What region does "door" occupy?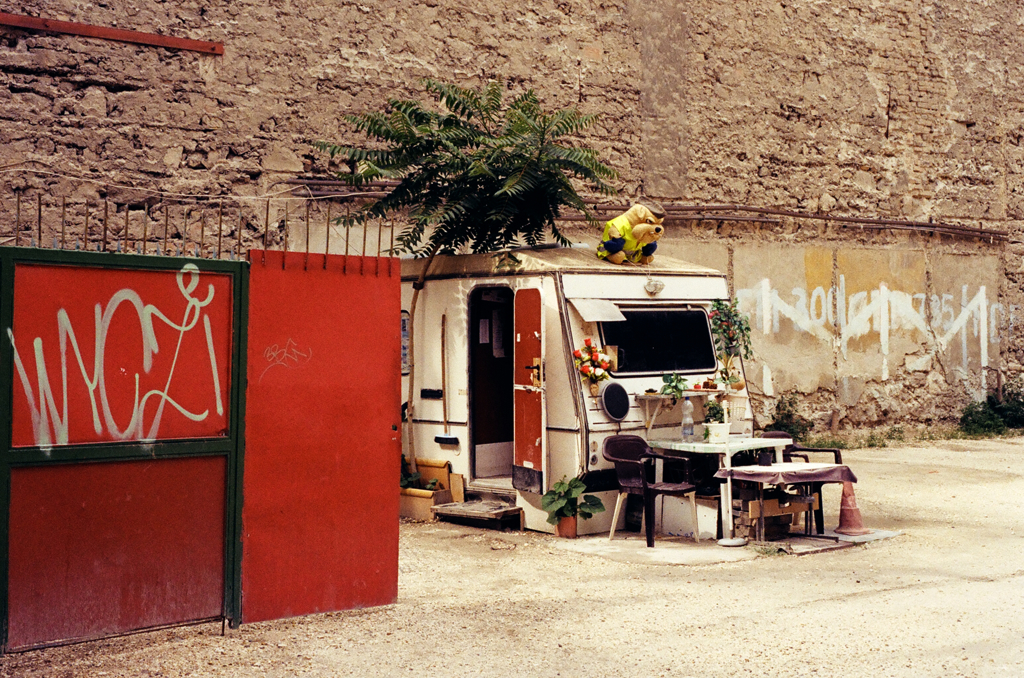
(x1=513, y1=279, x2=550, y2=491).
